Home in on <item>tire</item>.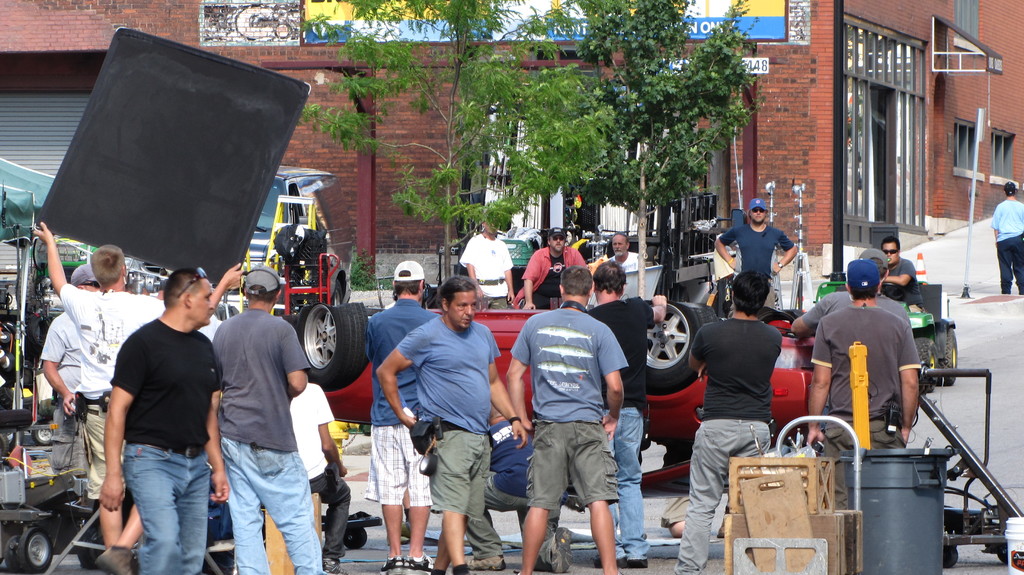
Homed in at (19, 528, 53, 572).
